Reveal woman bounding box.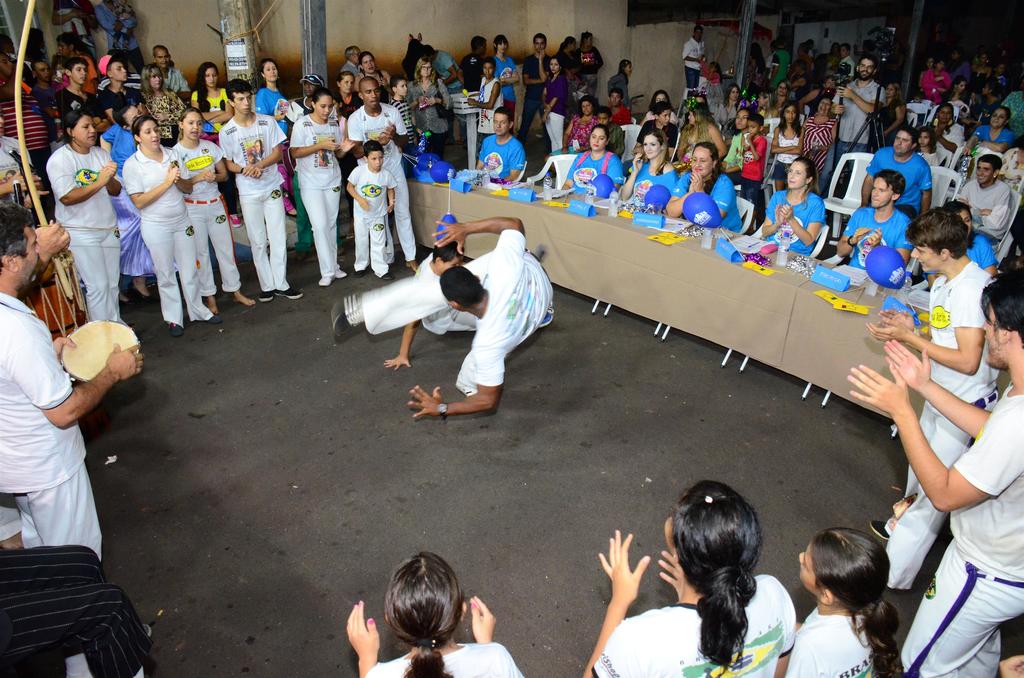
Revealed: 934:101:978:176.
